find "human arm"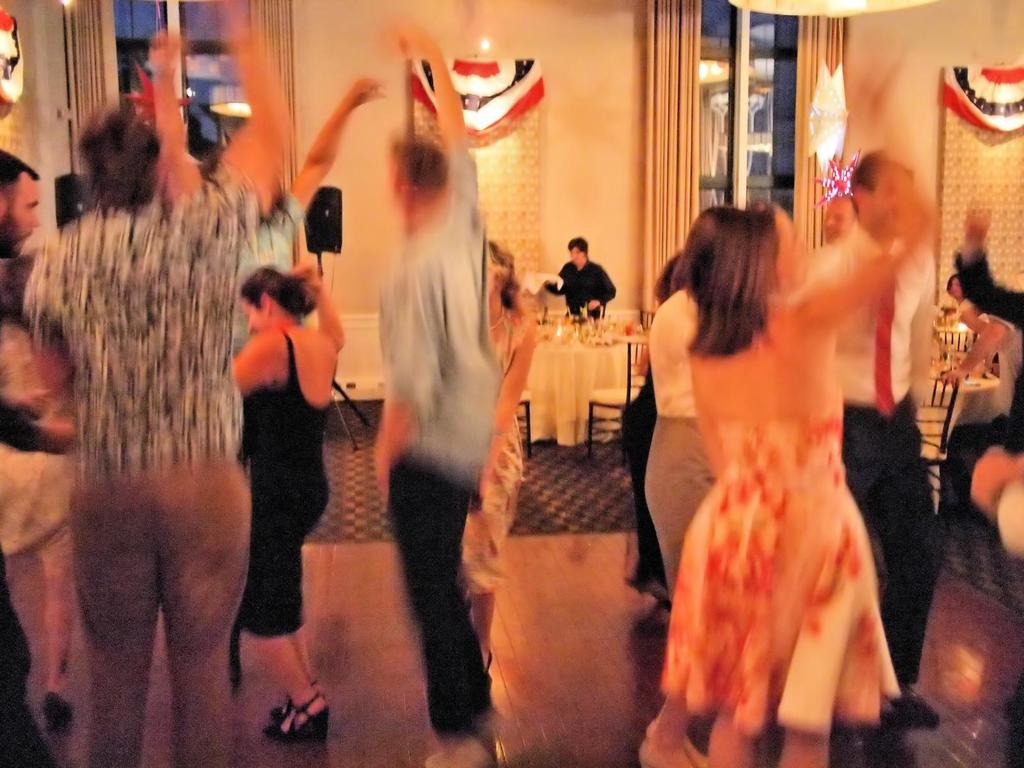
<region>286, 62, 371, 195</region>
